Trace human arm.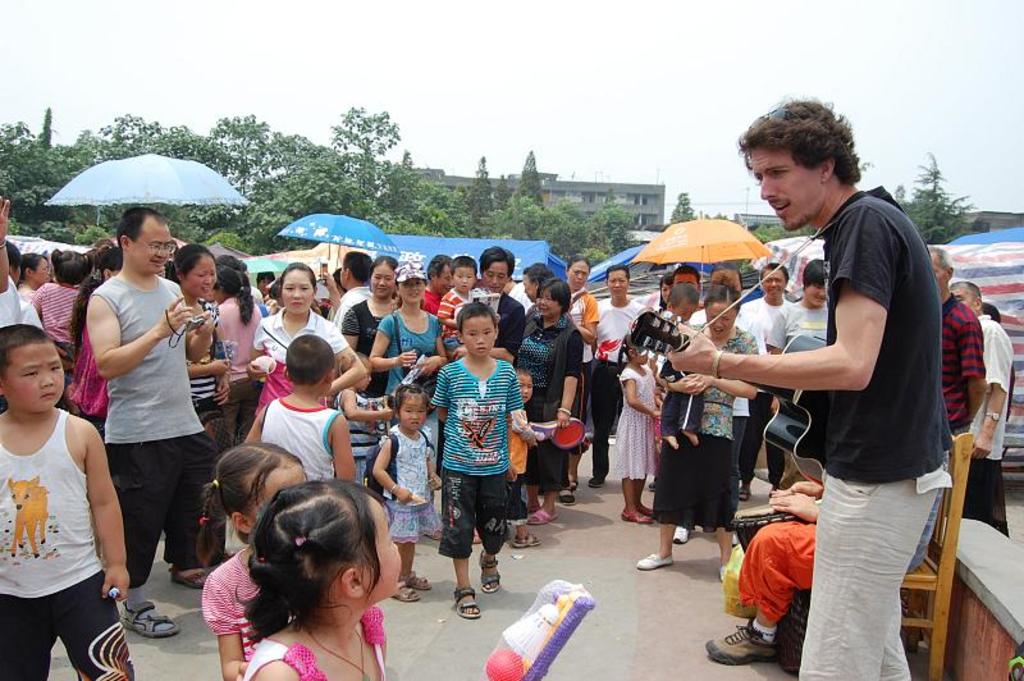
Traced to bbox=[83, 291, 195, 381].
